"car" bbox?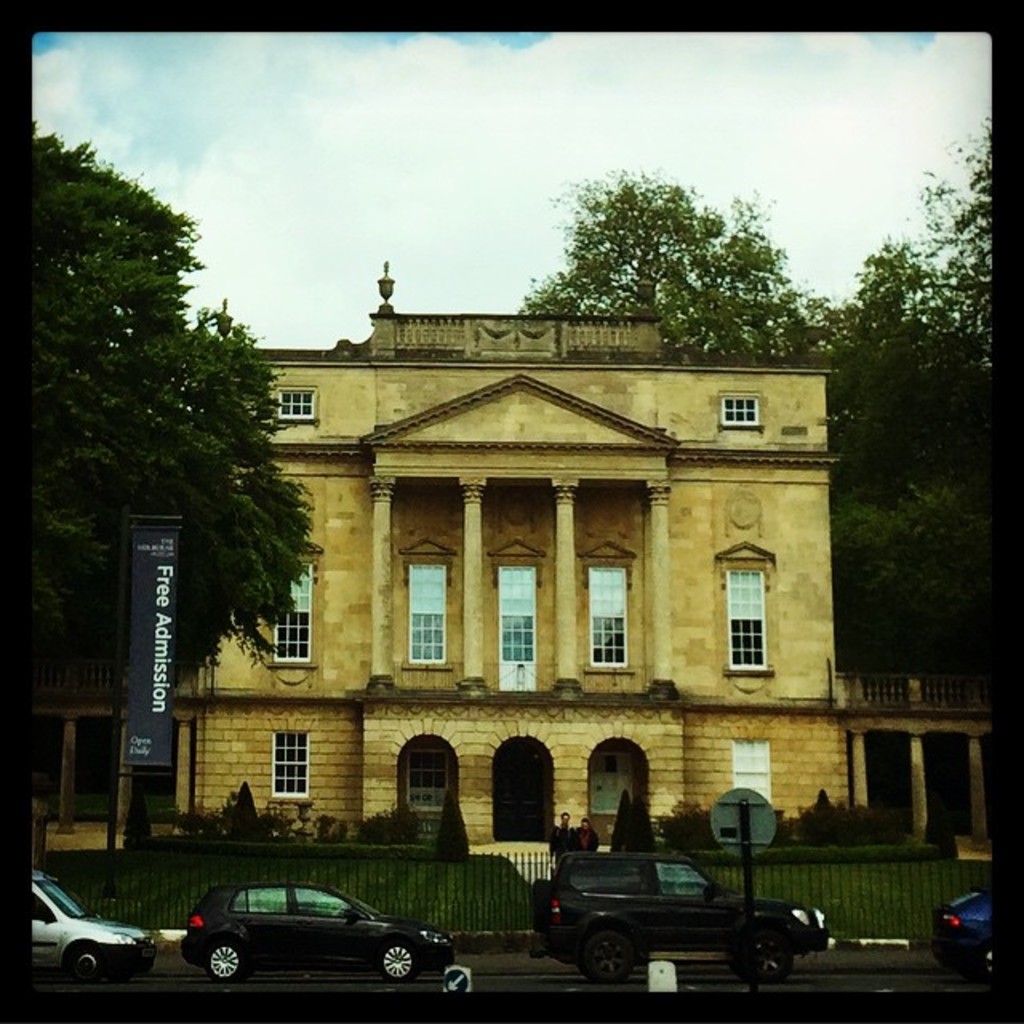
(left=32, top=872, right=162, bottom=990)
